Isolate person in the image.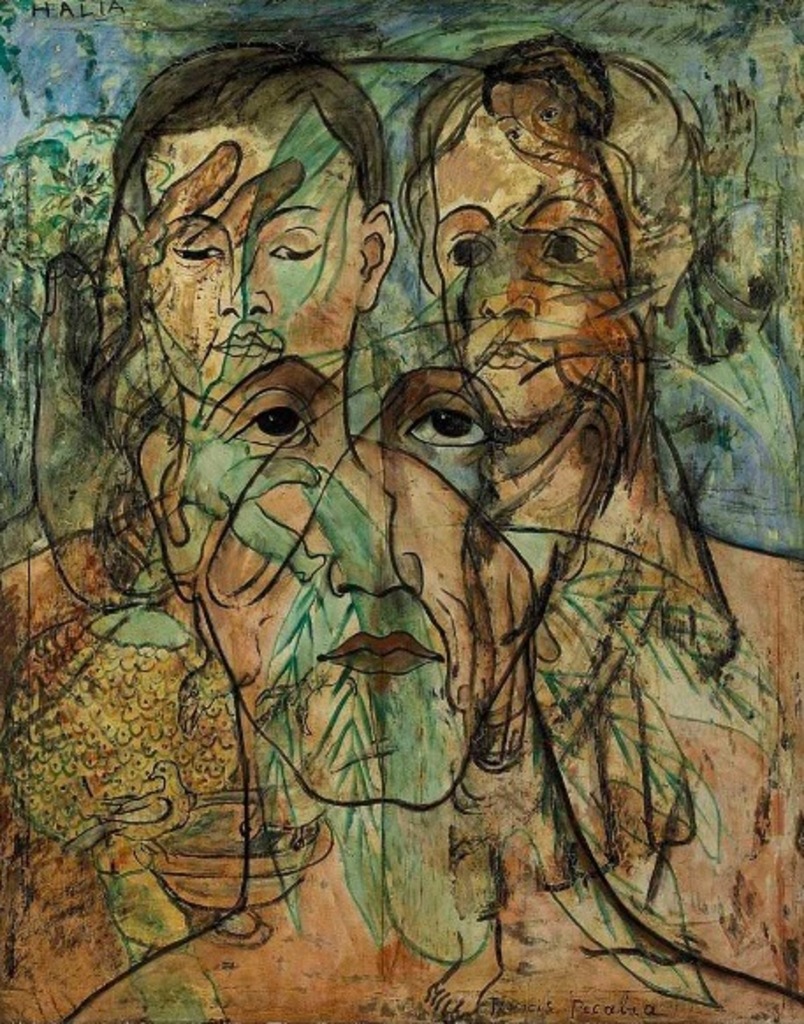
Isolated region: region(86, 46, 406, 480).
